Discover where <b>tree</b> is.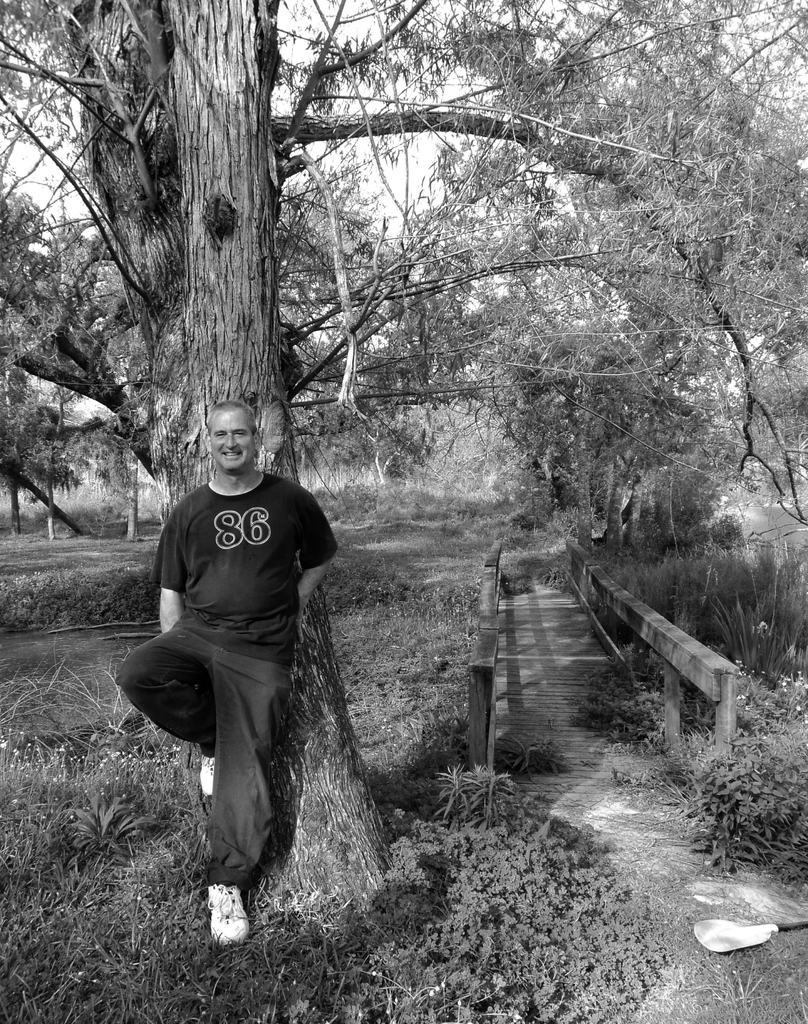
Discovered at 0, 369, 84, 535.
